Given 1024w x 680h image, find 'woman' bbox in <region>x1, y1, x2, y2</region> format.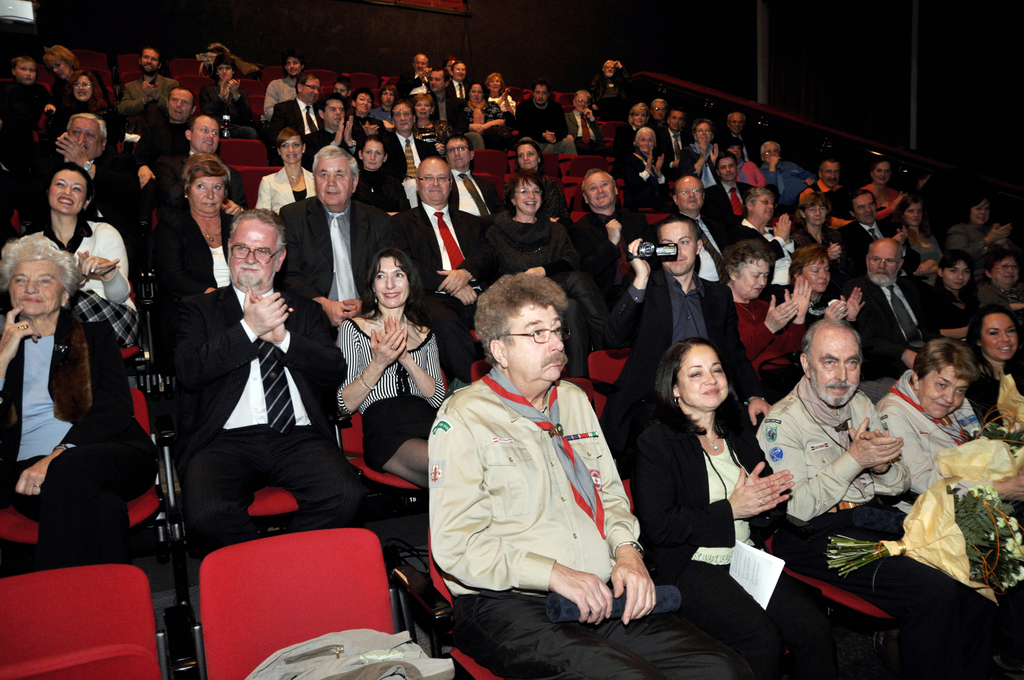
<region>948, 197, 1018, 259</region>.
